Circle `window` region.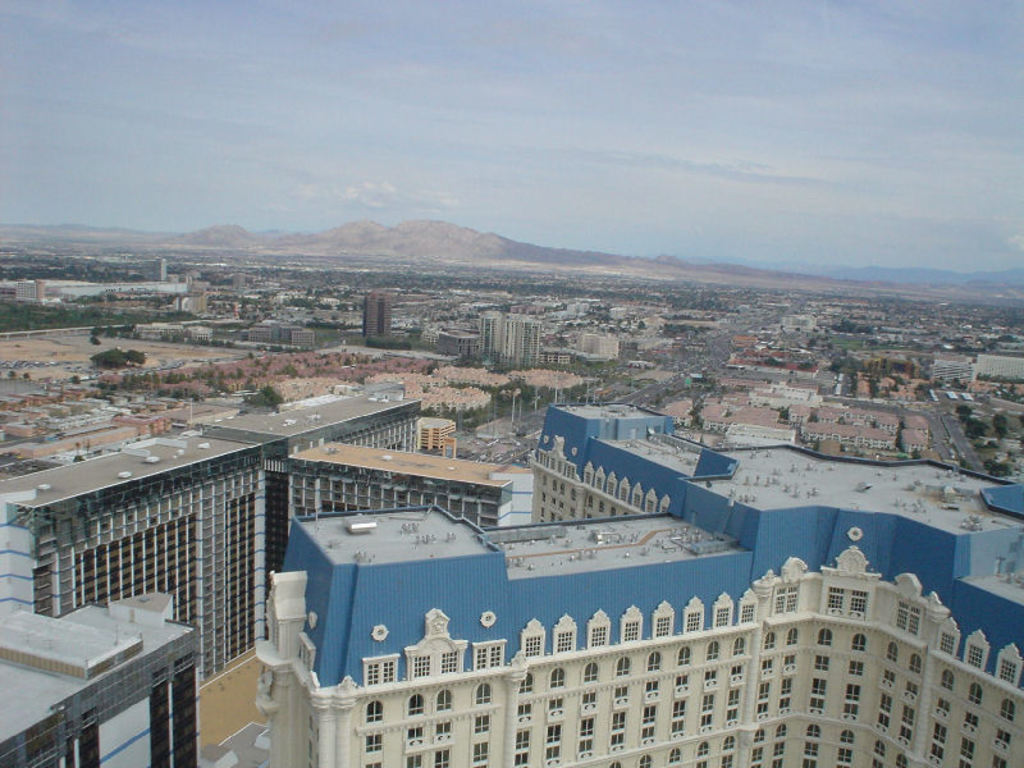
Region: detection(474, 712, 490, 731).
